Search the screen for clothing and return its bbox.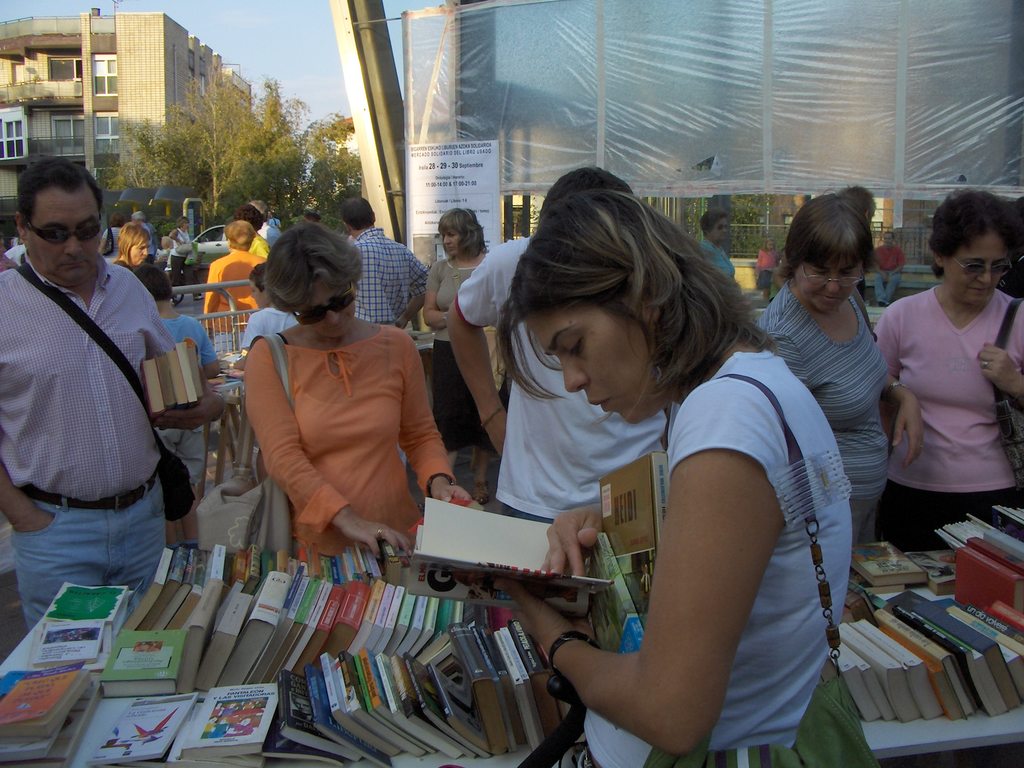
Found: x1=879 y1=246 x2=1016 y2=540.
